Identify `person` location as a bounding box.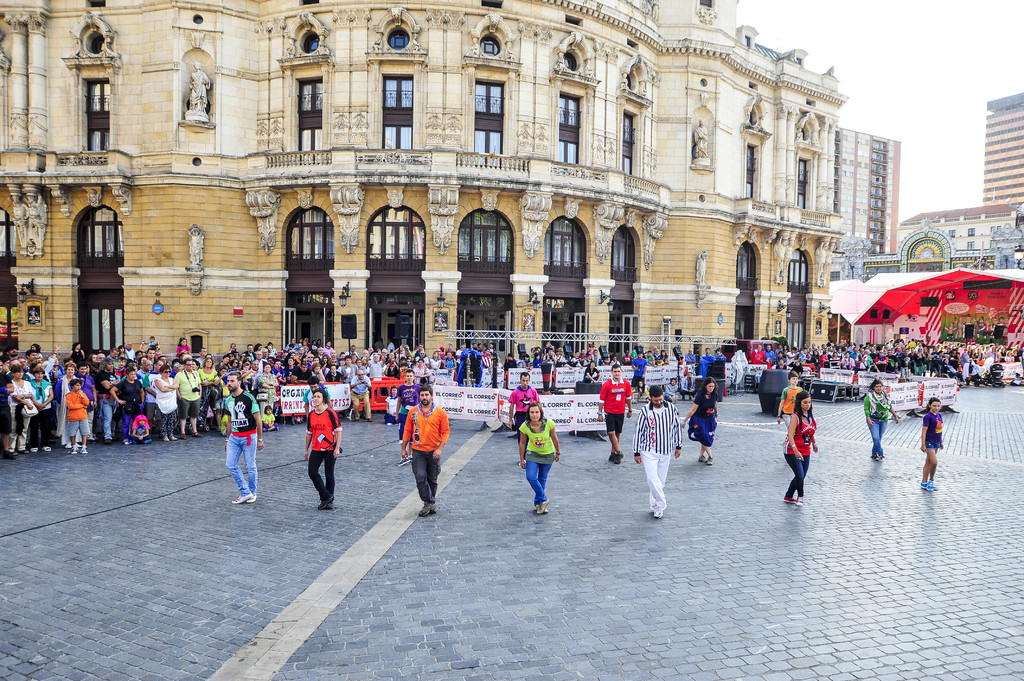
pyautogui.locateOnScreen(302, 390, 344, 511).
